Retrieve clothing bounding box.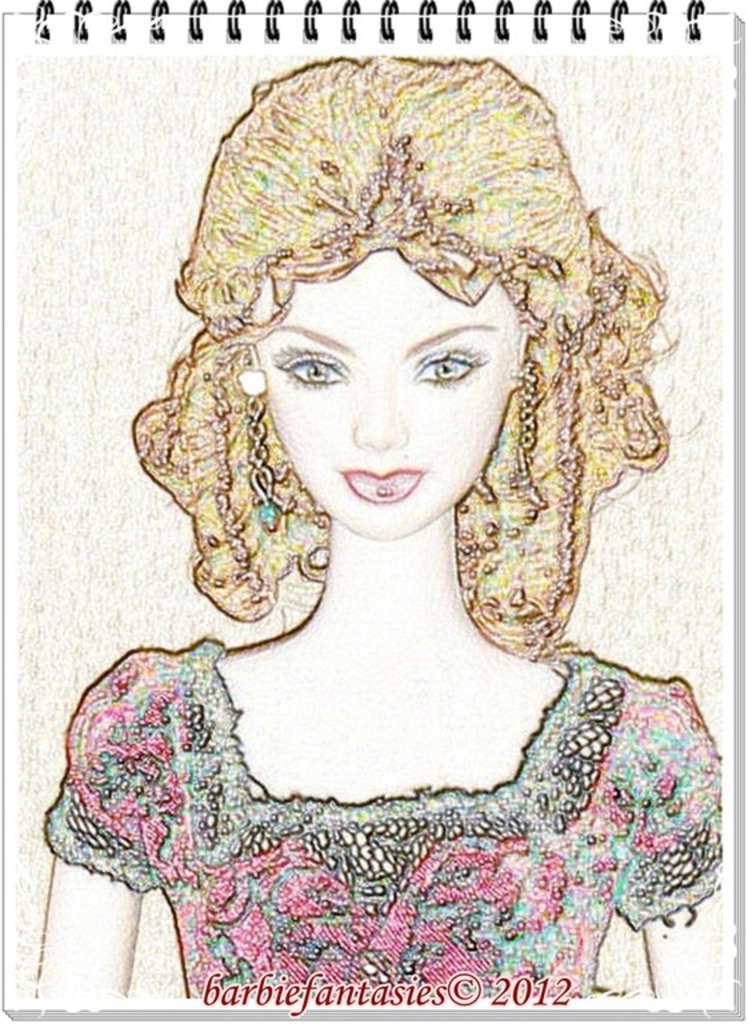
Bounding box: l=44, t=635, r=725, b=1003.
